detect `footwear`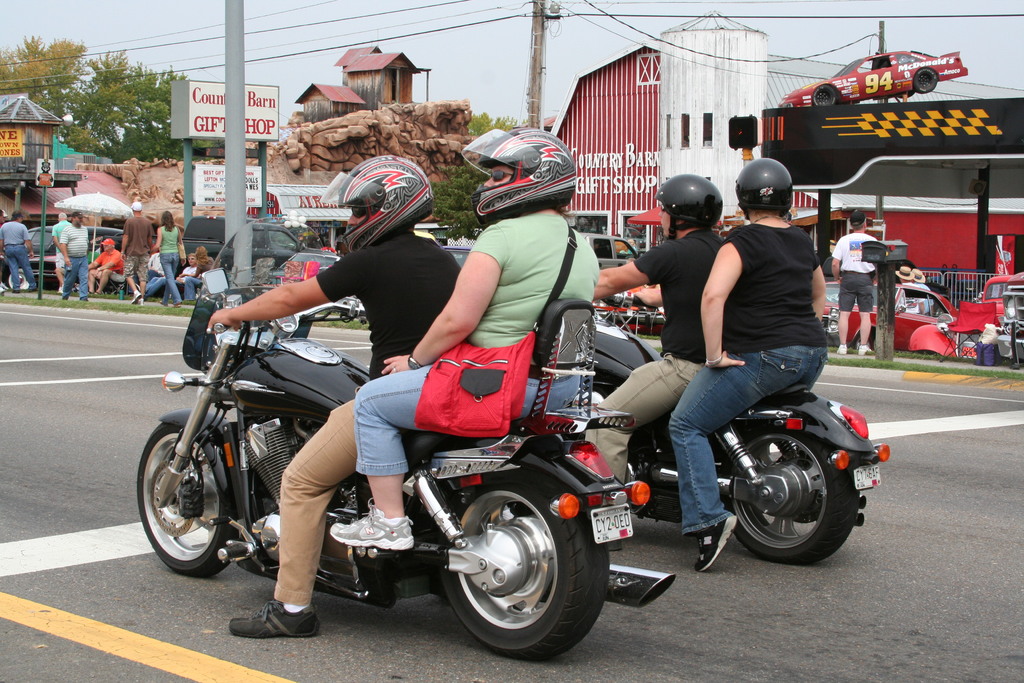
rect(132, 294, 140, 299)
